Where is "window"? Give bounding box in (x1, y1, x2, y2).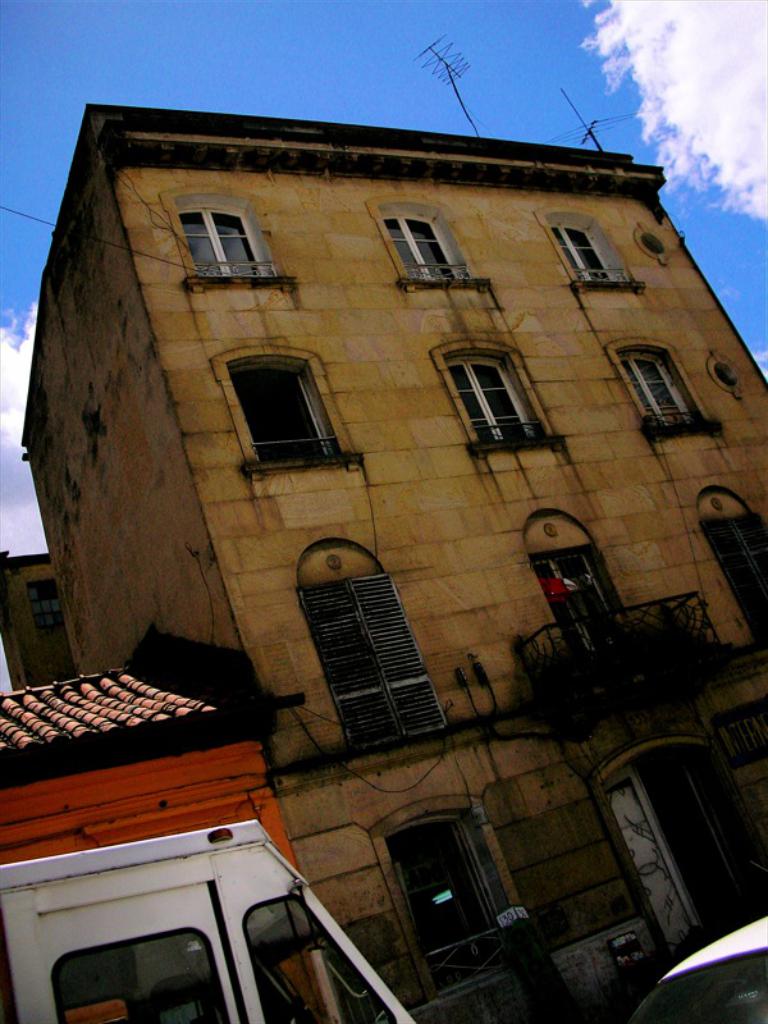
(703, 504, 767, 639).
